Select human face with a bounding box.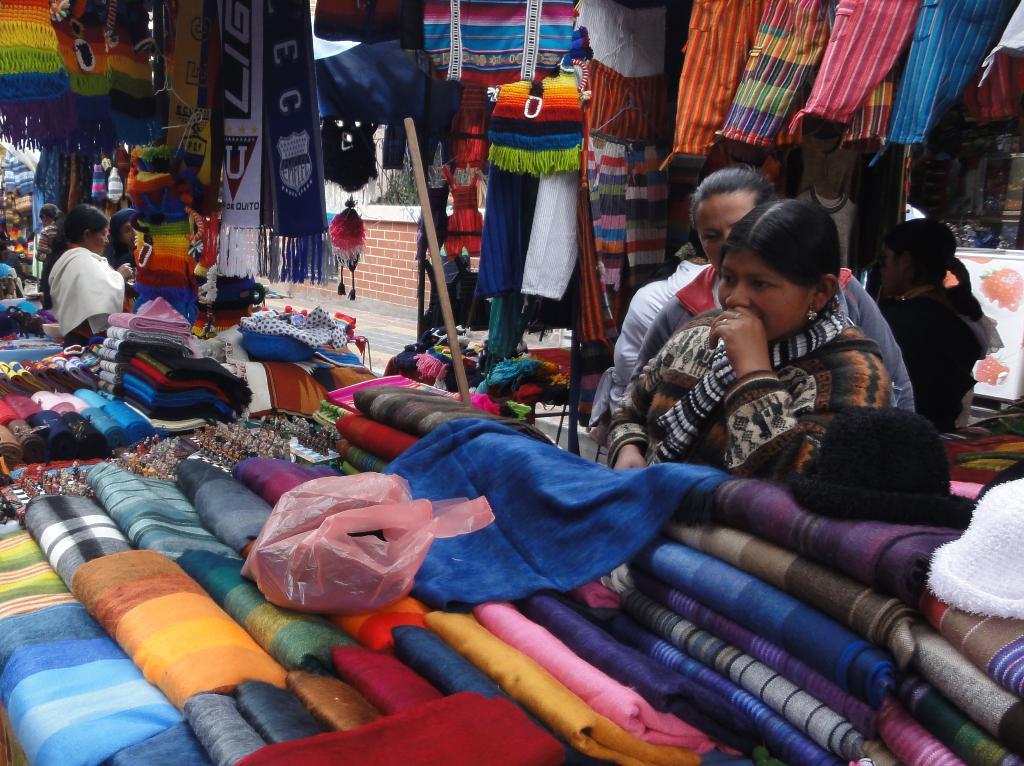
crop(881, 242, 901, 301).
